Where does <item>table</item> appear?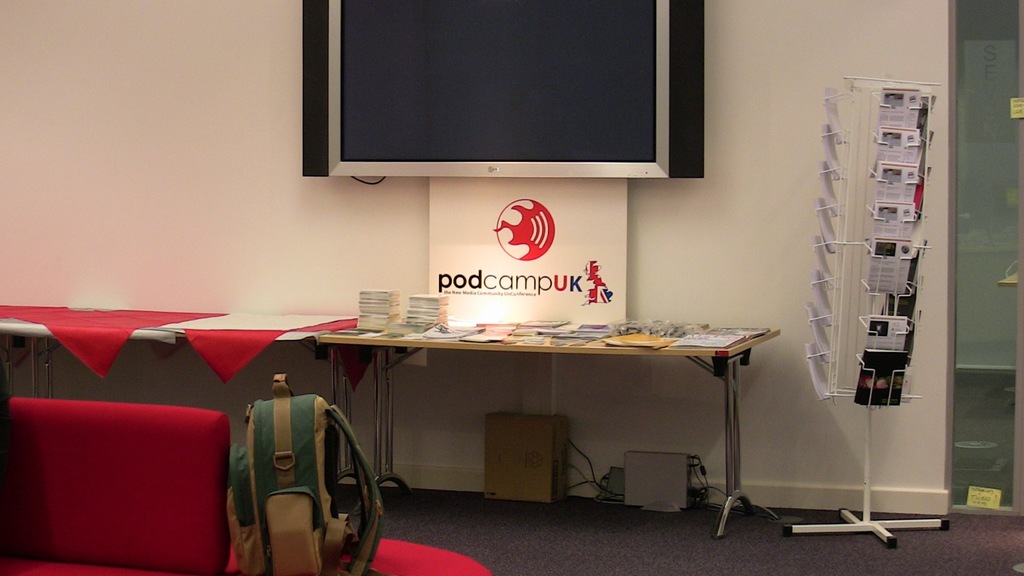
Appears at l=0, t=305, r=353, b=495.
